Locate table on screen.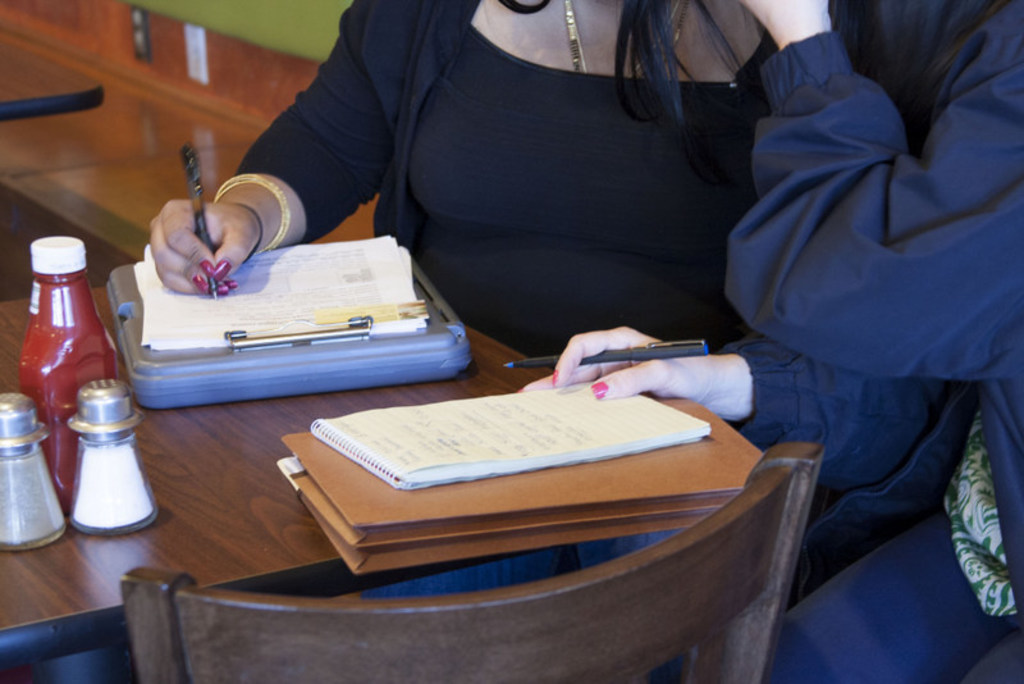
On screen at rect(0, 287, 567, 672).
